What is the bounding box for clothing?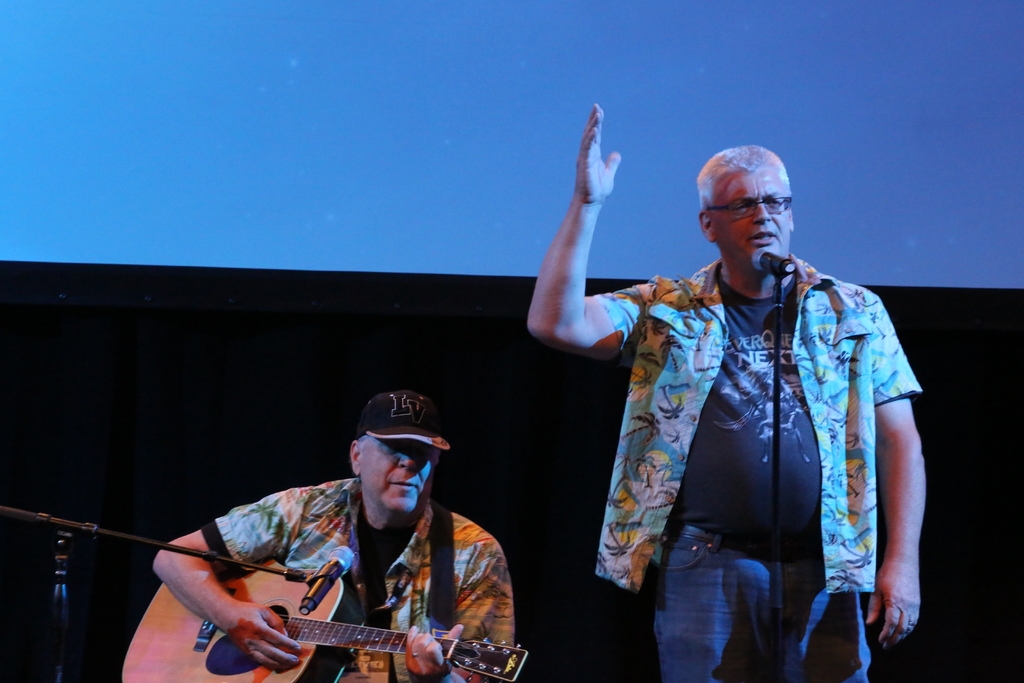
Rect(566, 193, 932, 668).
